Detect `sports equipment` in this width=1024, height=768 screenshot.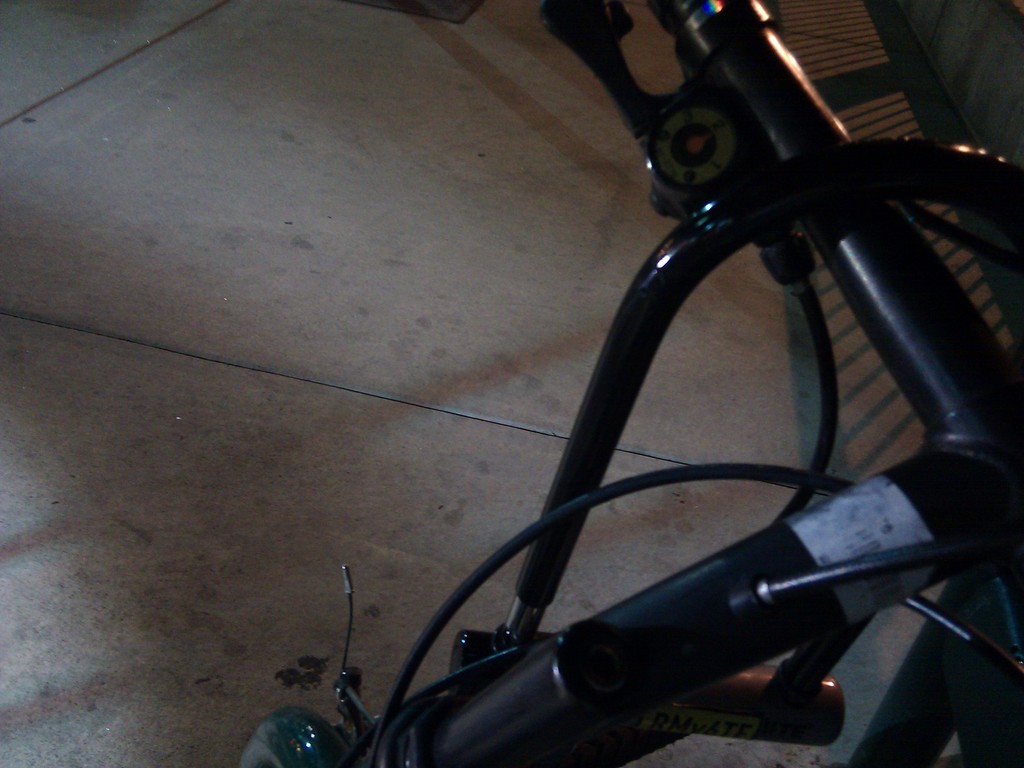
Detection: 237 0 1023 767.
